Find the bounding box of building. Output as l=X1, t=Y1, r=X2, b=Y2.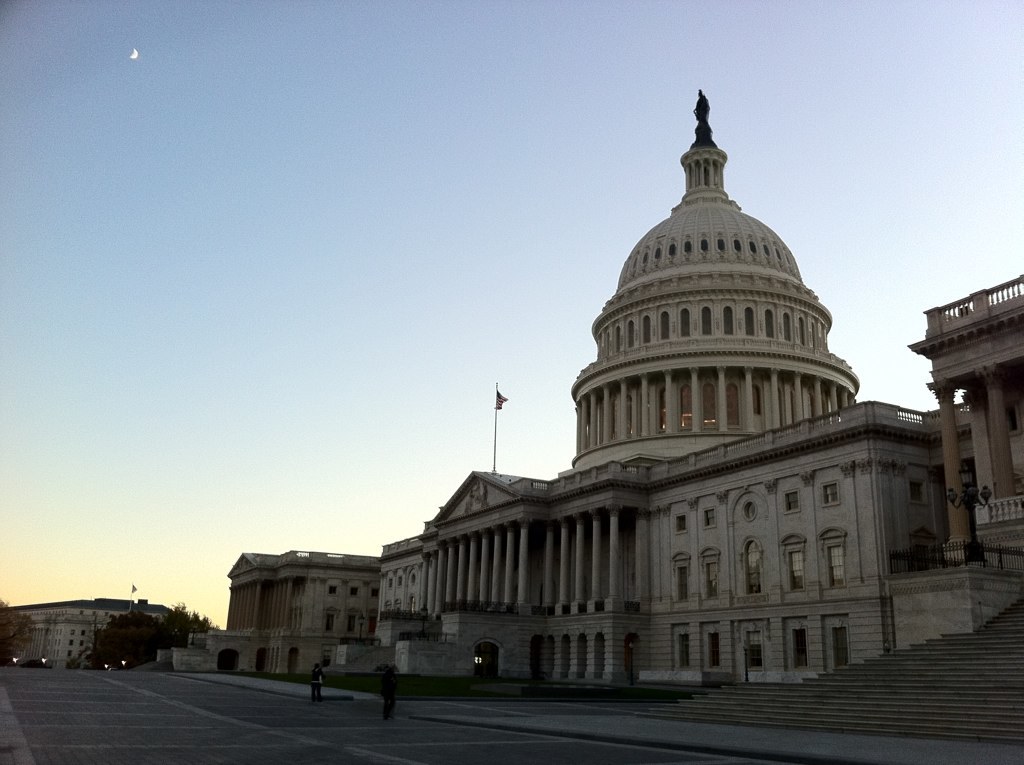
l=158, t=554, r=376, b=675.
